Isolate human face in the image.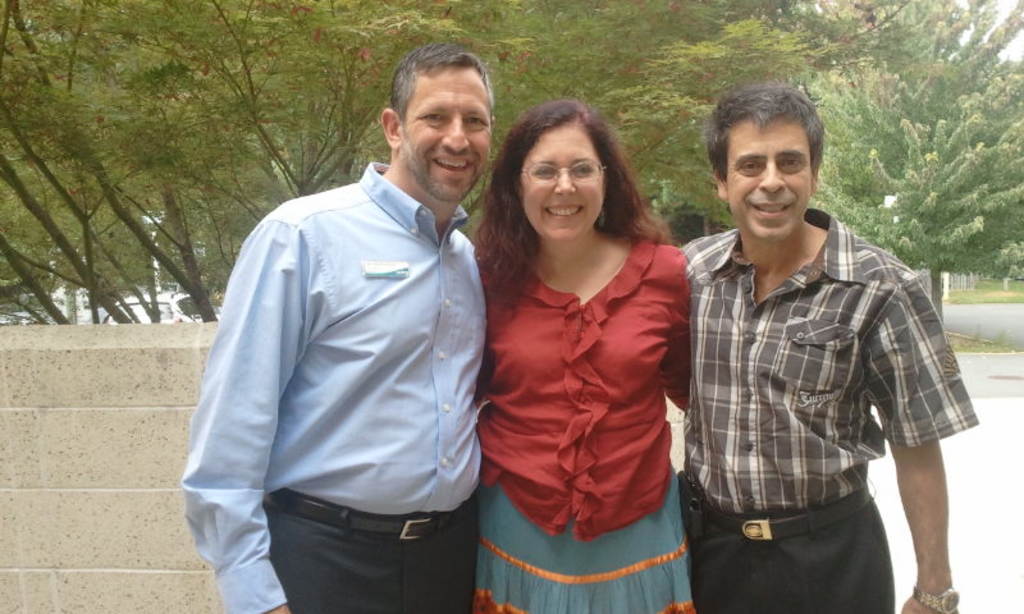
Isolated region: (516, 130, 608, 242).
